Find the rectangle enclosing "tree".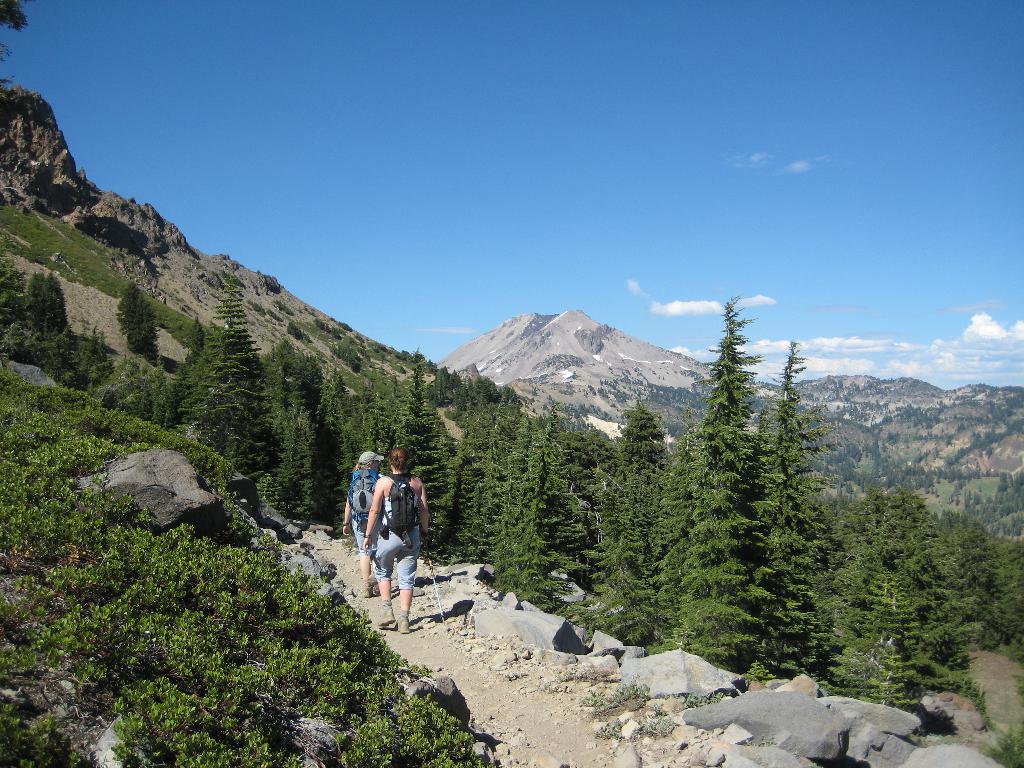
box(812, 566, 927, 710).
